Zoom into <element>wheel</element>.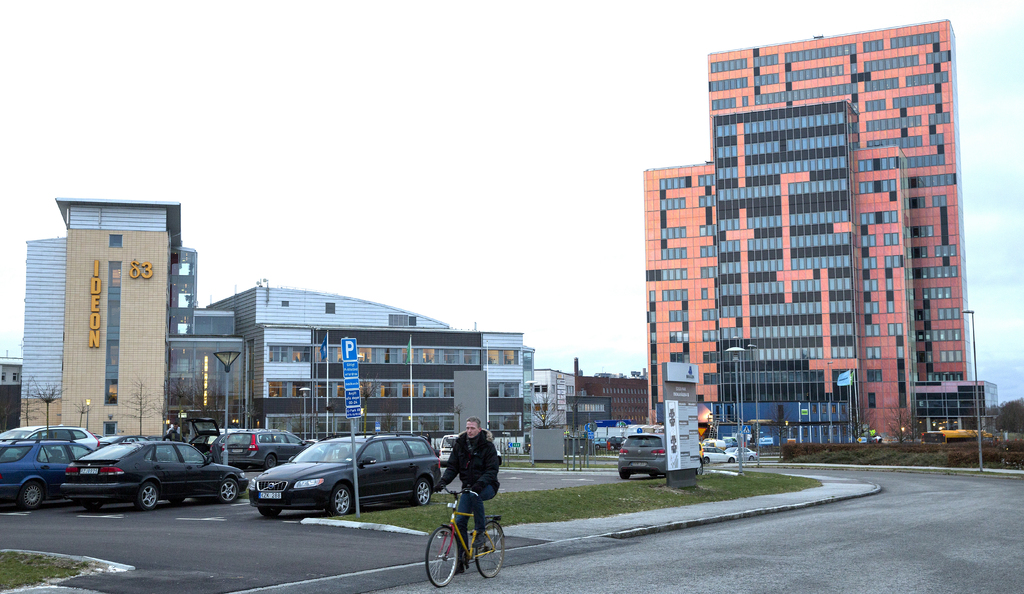
Zoom target: box=[323, 481, 358, 520].
